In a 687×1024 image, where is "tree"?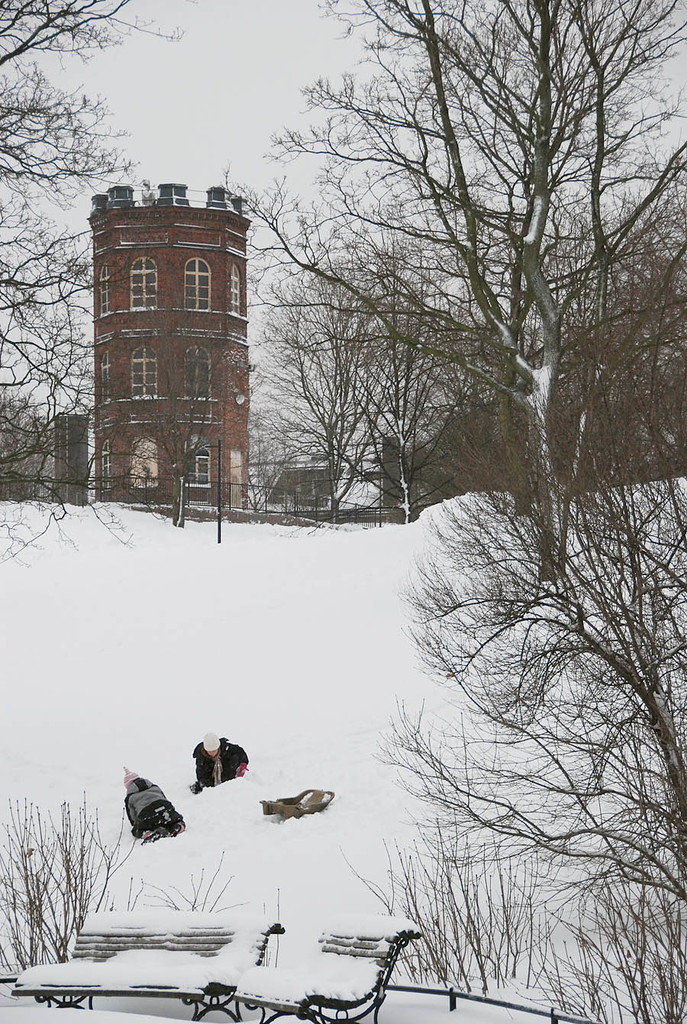
[122,310,242,535].
